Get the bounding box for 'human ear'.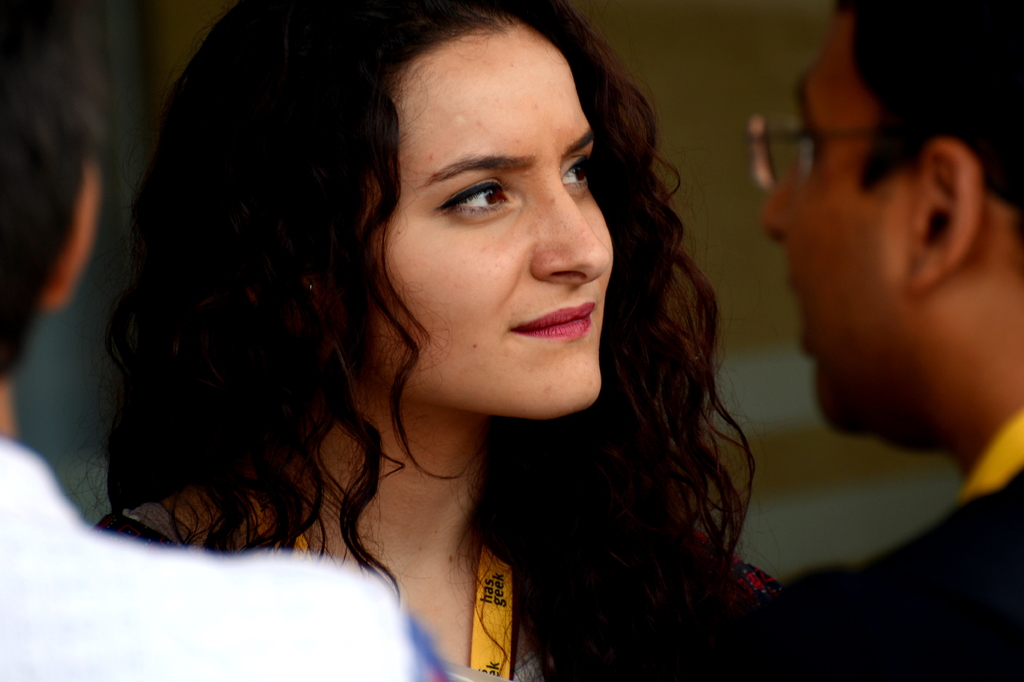
256, 276, 349, 354.
